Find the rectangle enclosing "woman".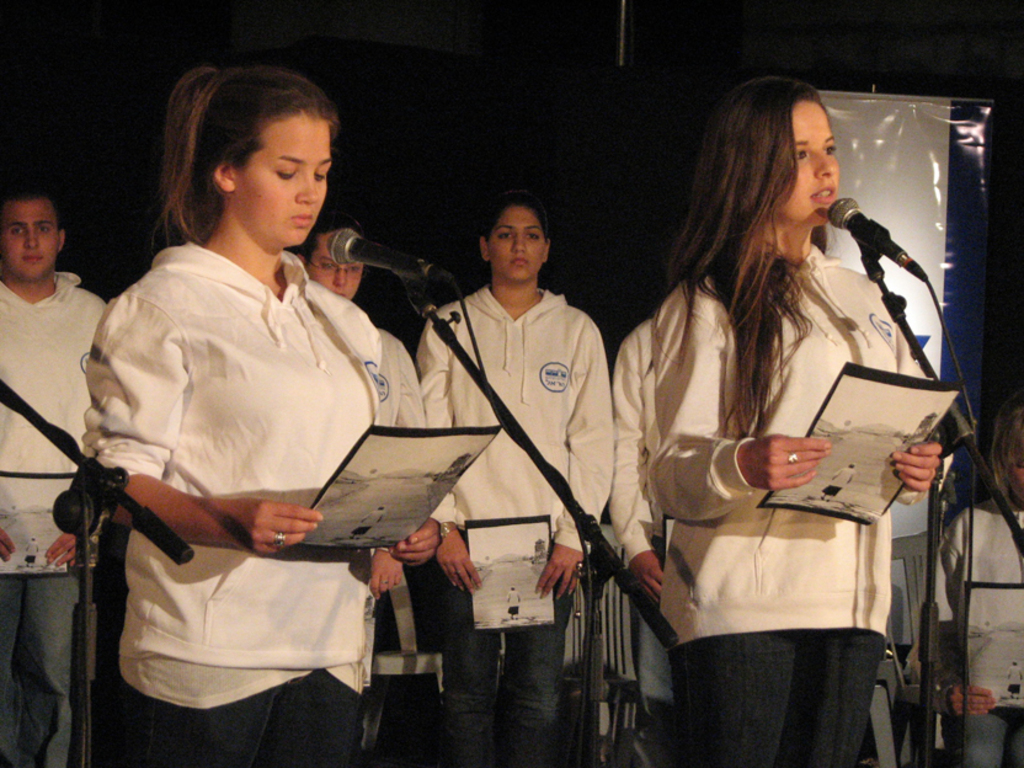
crop(417, 188, 612, 767).
